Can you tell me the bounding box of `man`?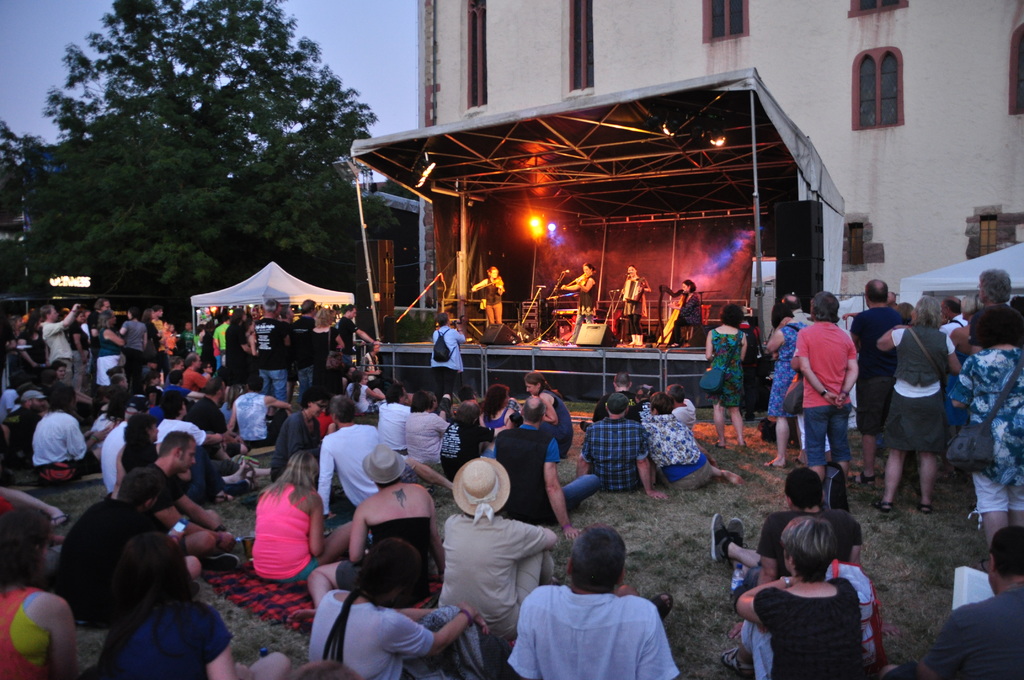
x1=317, y1=398, x2=376, y2=528.
